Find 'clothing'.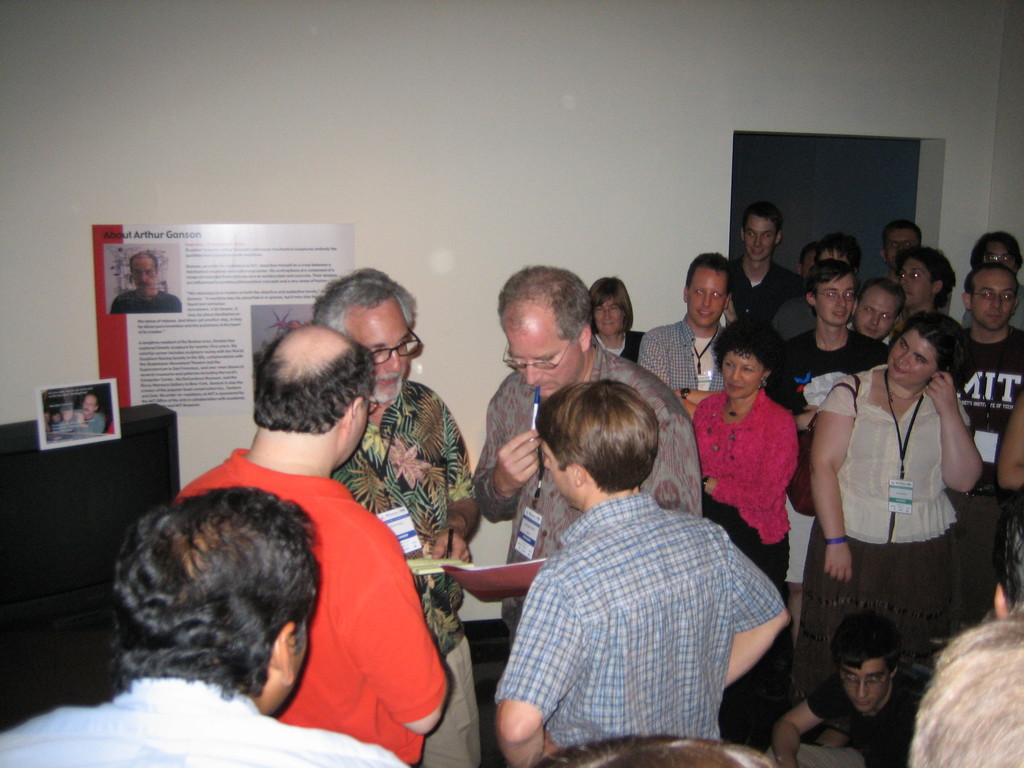
[left=902, top=599, right=1023, bottom=767].
